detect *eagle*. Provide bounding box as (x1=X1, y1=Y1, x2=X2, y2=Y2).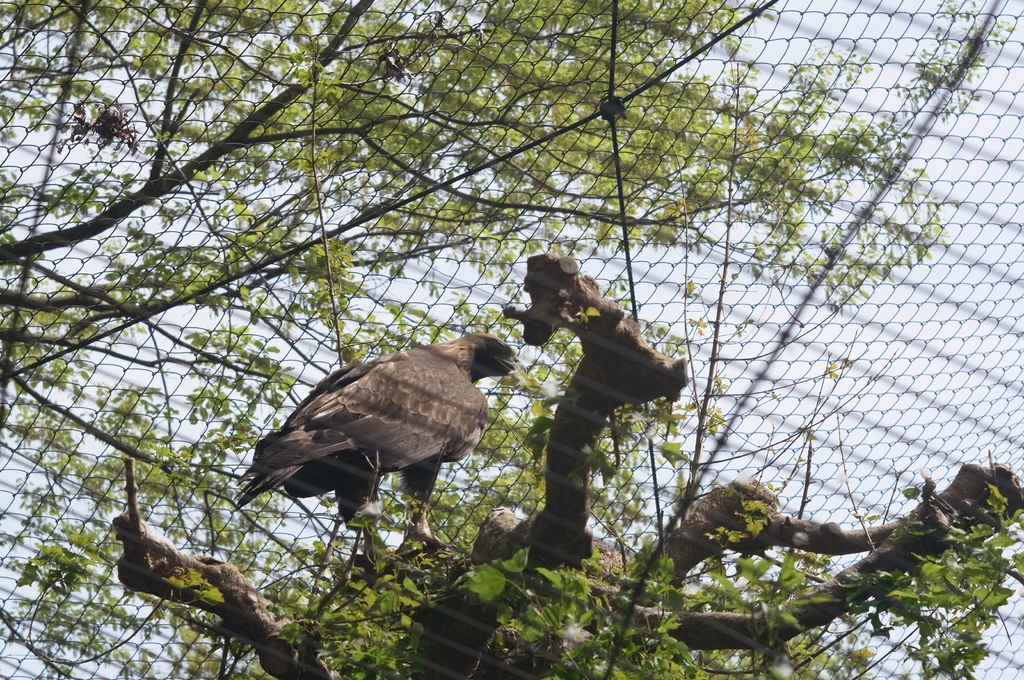
(x1=220, y1=324, x2=529, y2=578).
